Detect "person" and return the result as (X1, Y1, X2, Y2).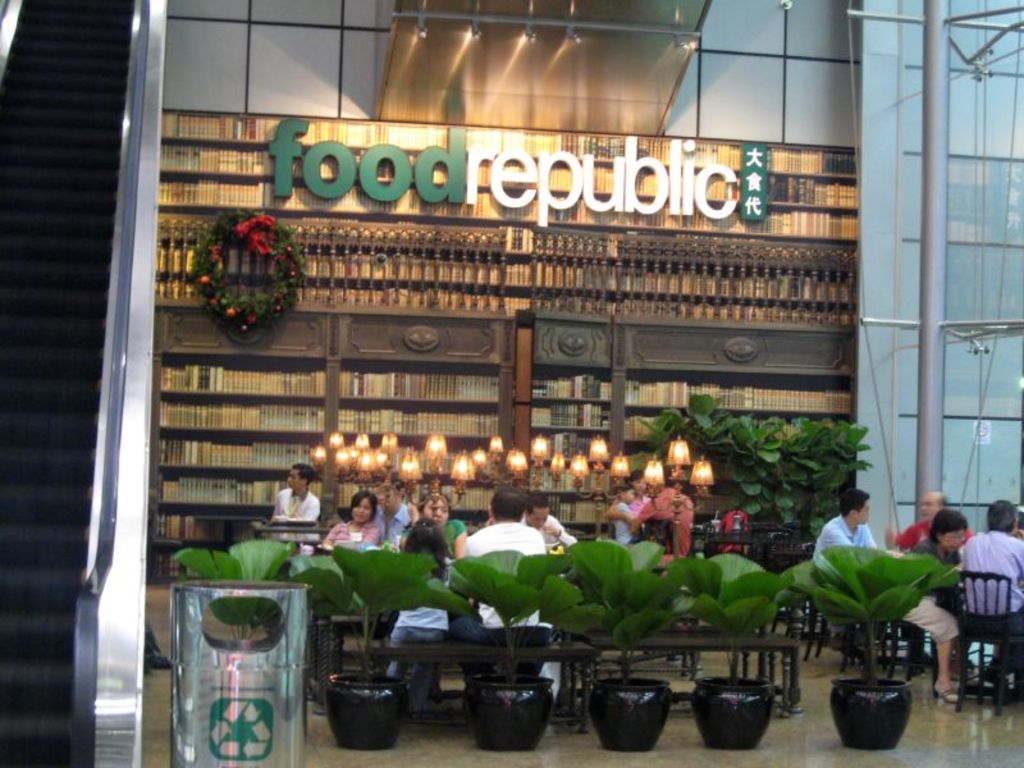
(879, 485, 975, 552).
